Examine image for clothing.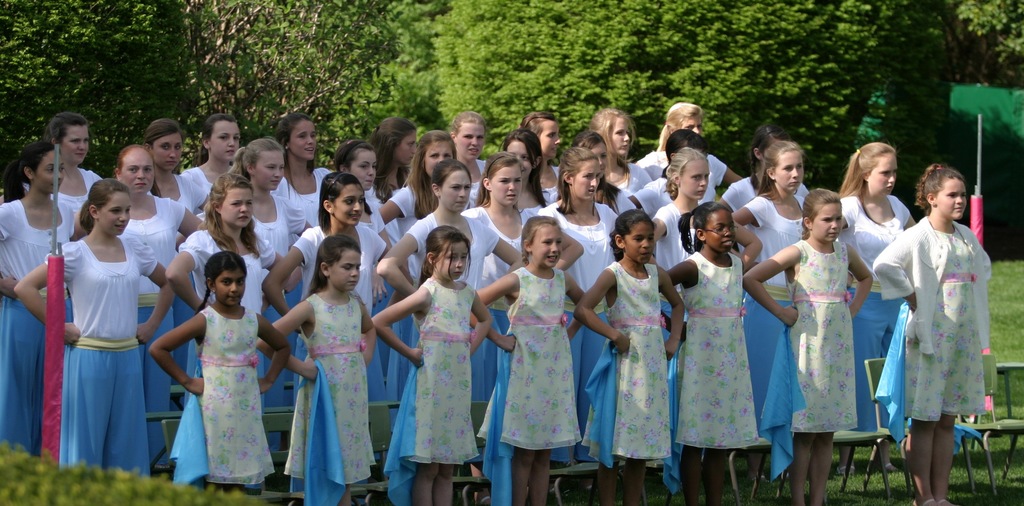
Examination result: 42:219:154:460.
